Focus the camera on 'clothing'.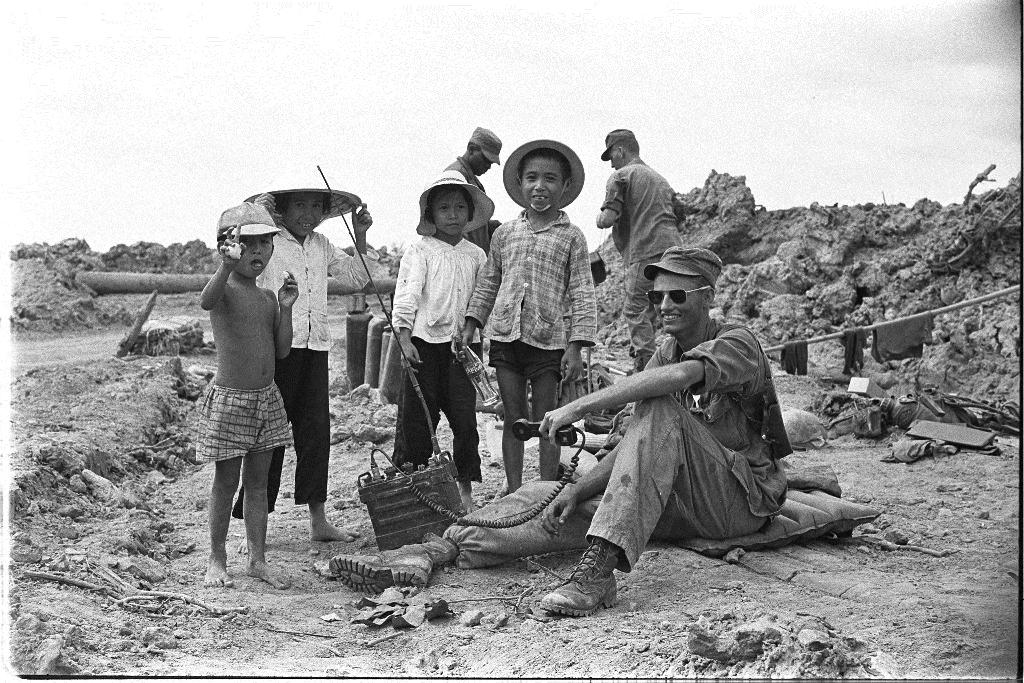
Focus region: bbox=[264, 229, 381, 515].
